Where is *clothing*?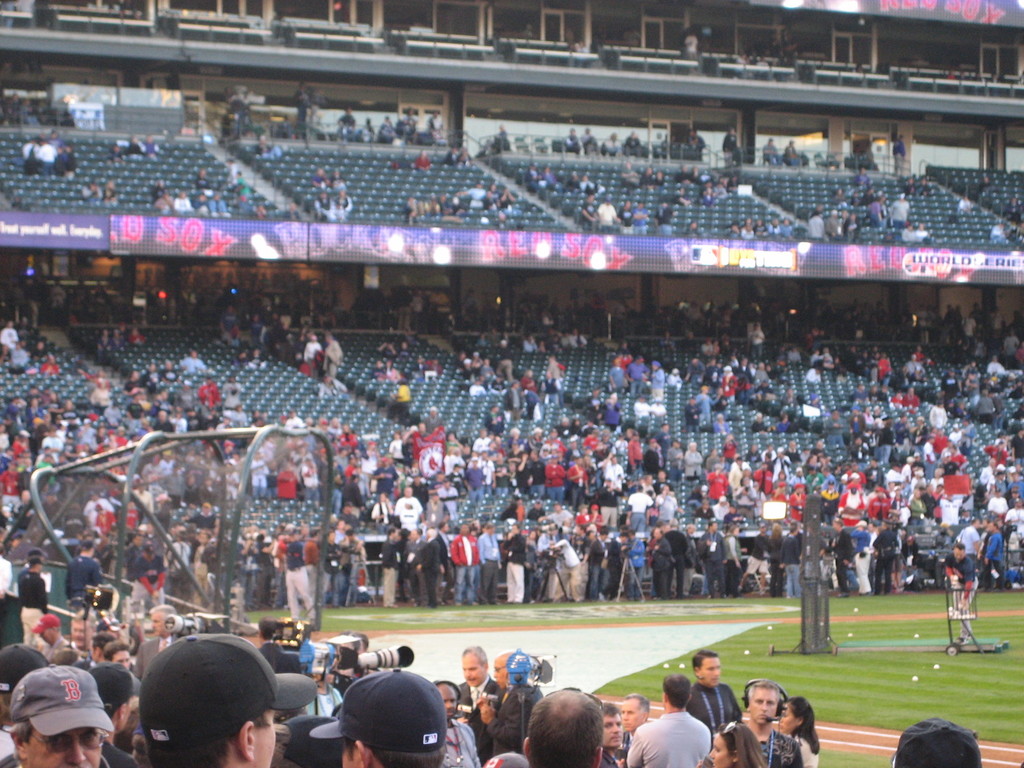
select_region(180, 355, 210, 373).
